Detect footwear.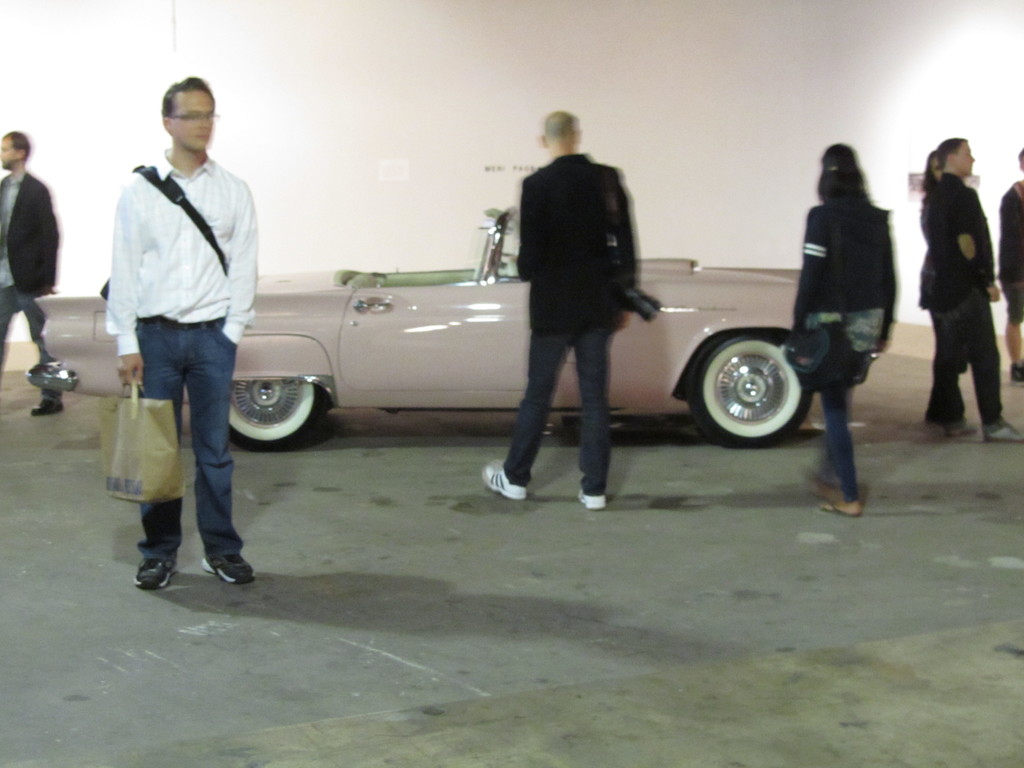
Detected at 579,490,606,512.
